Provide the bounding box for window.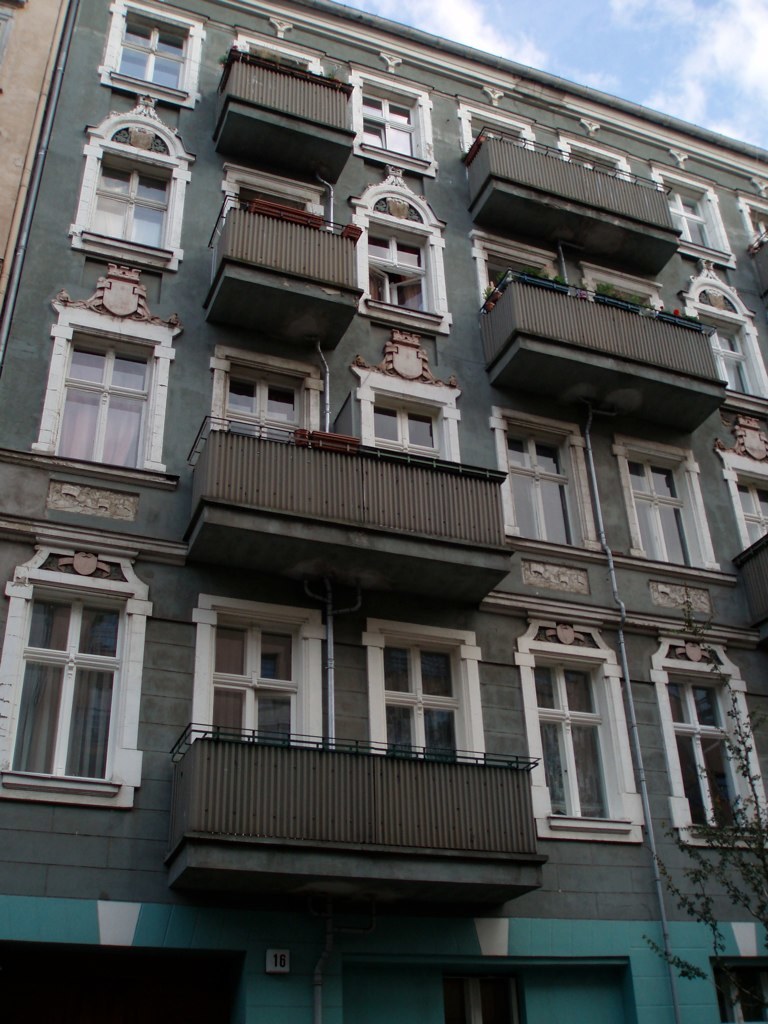
646 636 767 845.
